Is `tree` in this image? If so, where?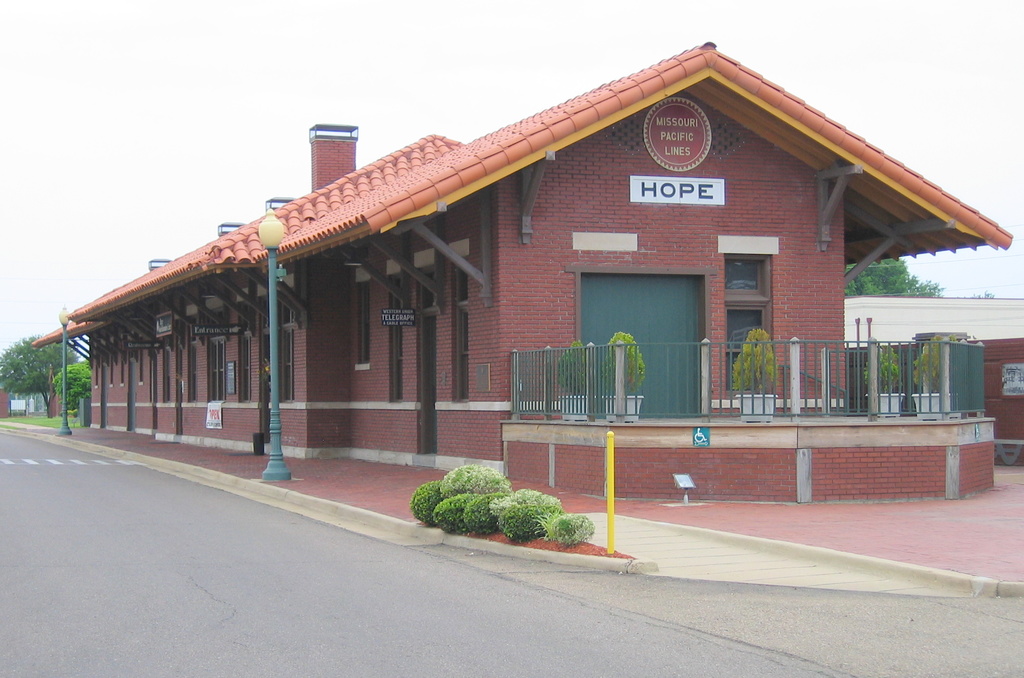
Yes, at bbox=(561, 344, 595, 407).
